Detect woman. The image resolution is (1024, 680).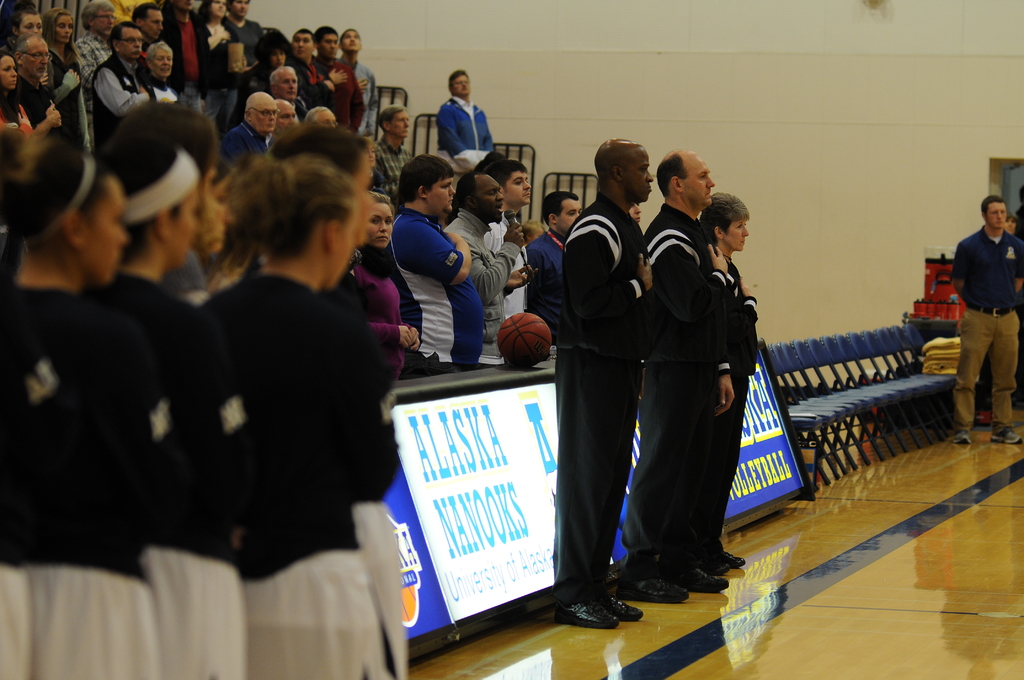
(190,0,248,133).
